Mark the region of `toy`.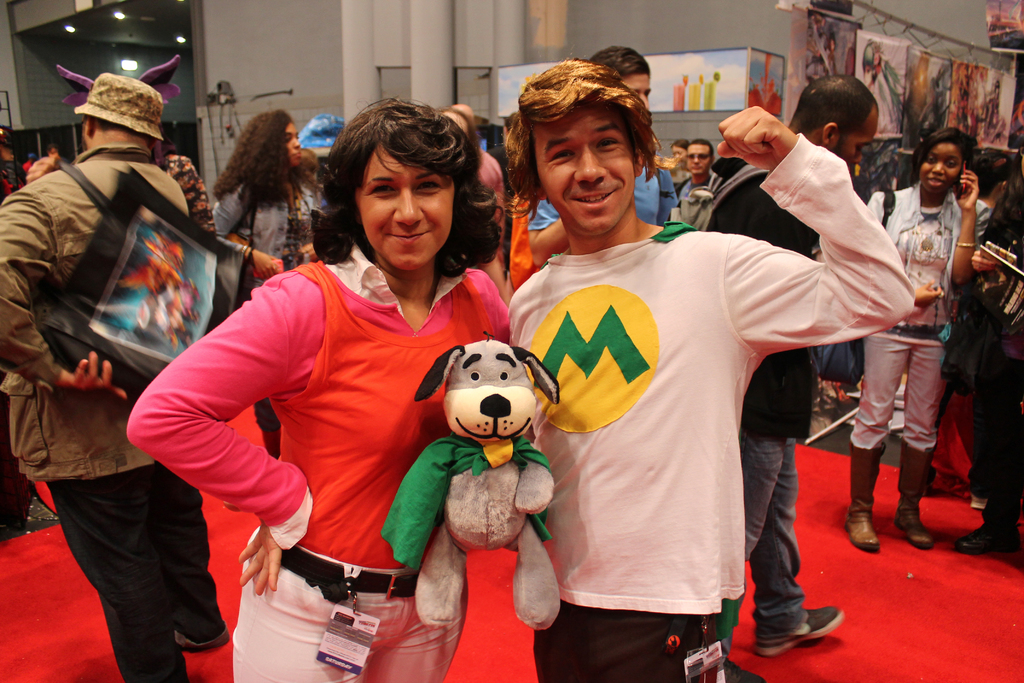
Region: [374, 334, 562, 628].
